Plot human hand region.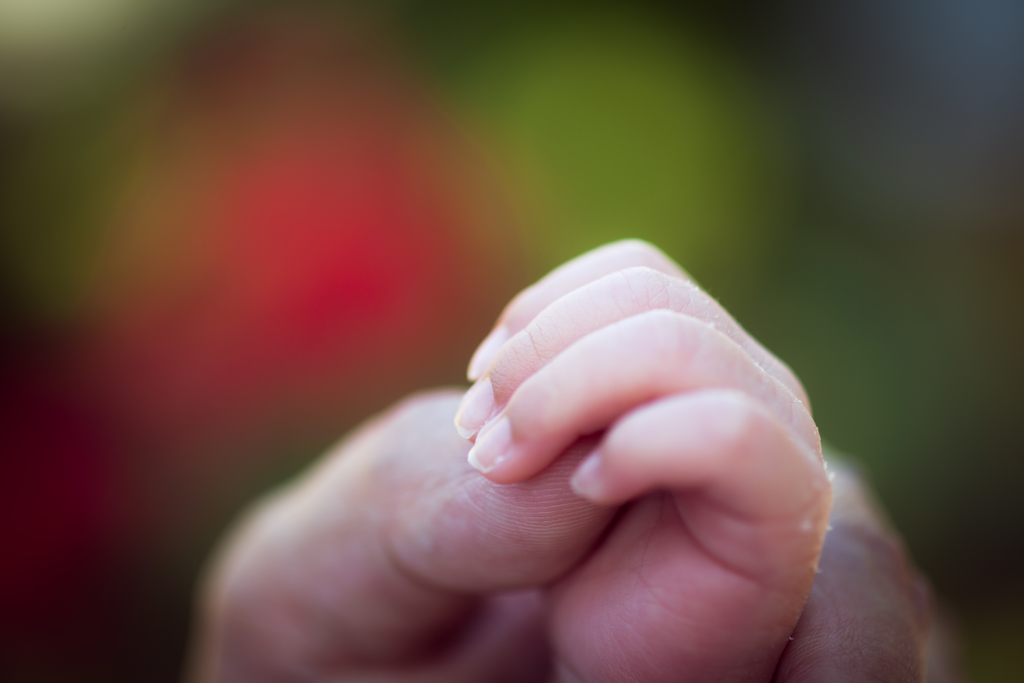
Plotted at select_region(180, 386, 961, 682).
